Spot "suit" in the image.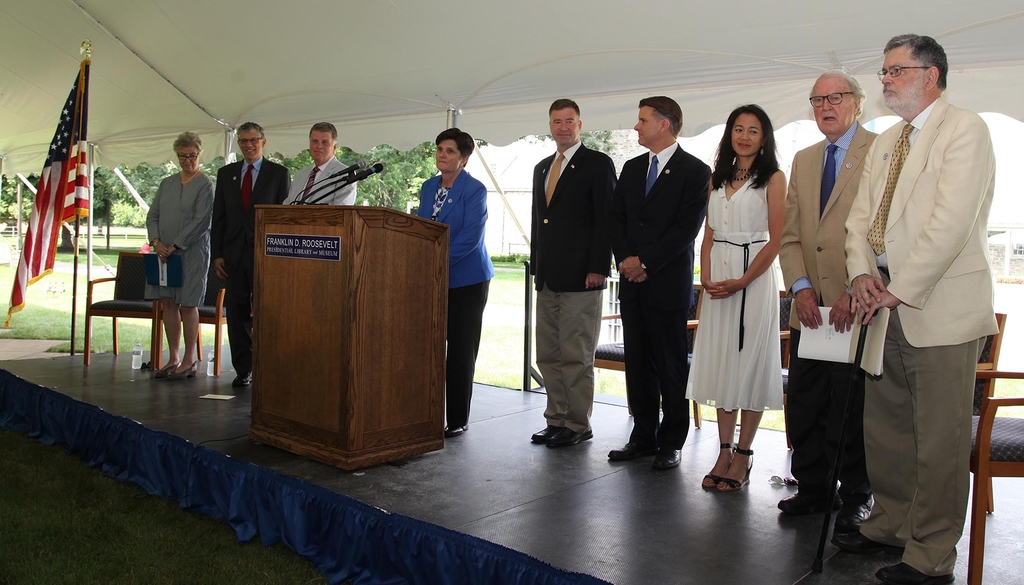
"suit" found at 620, 106, 707, 463.
